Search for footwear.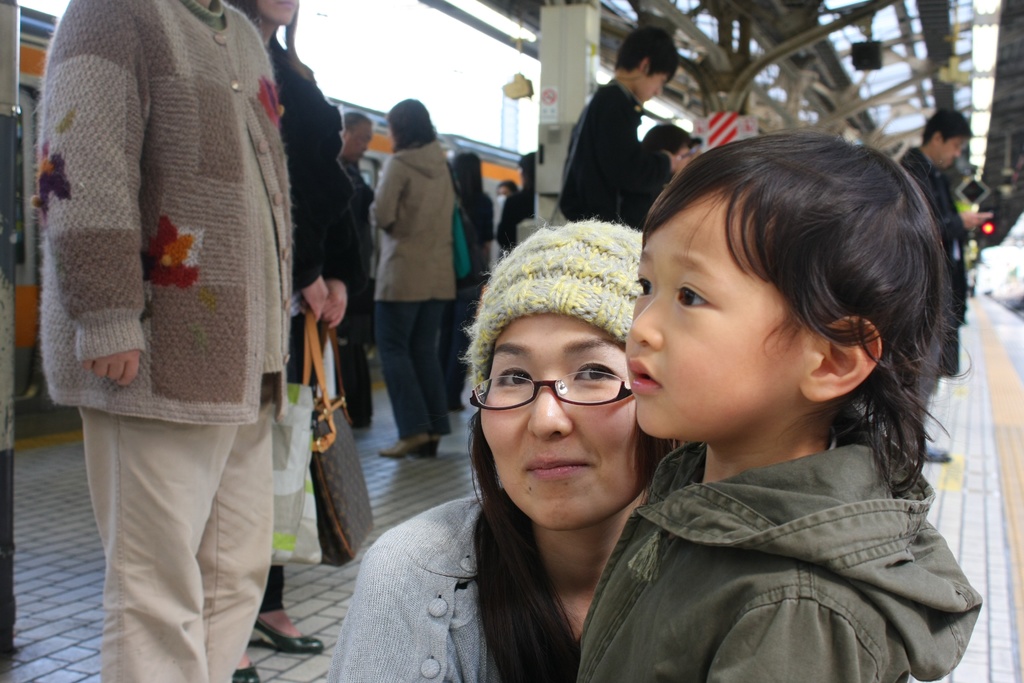
Found at bbox=(417, 437, 440, 461).
